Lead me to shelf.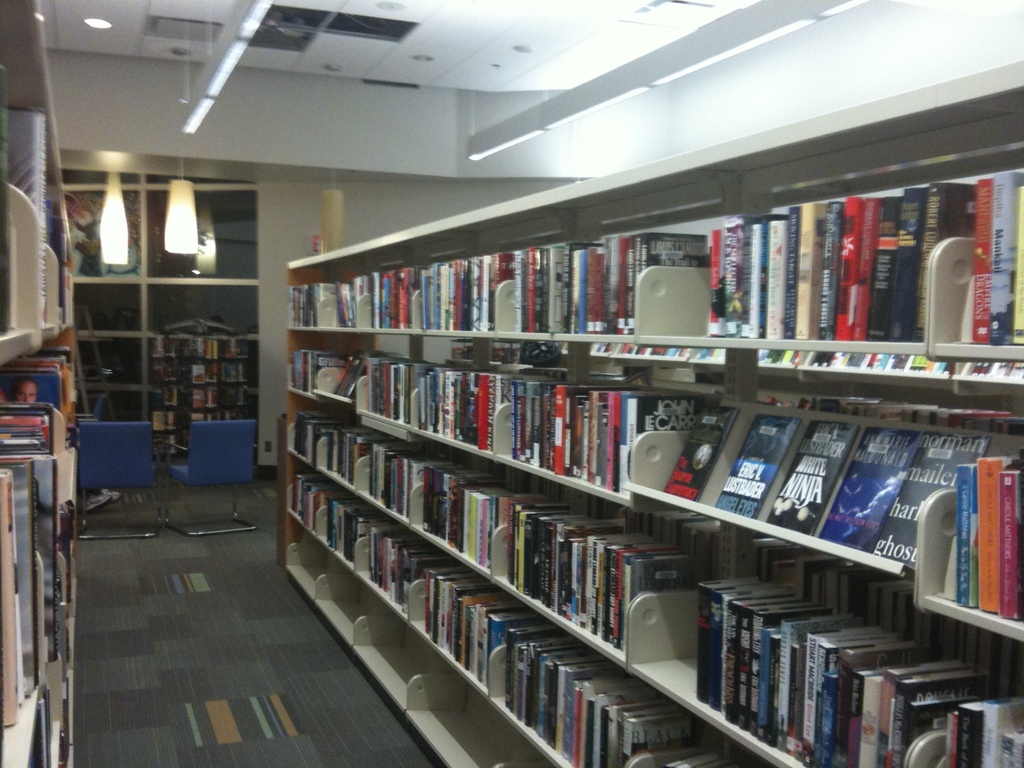
Lead to [left=54, top=175, right=135, bottom=424].
